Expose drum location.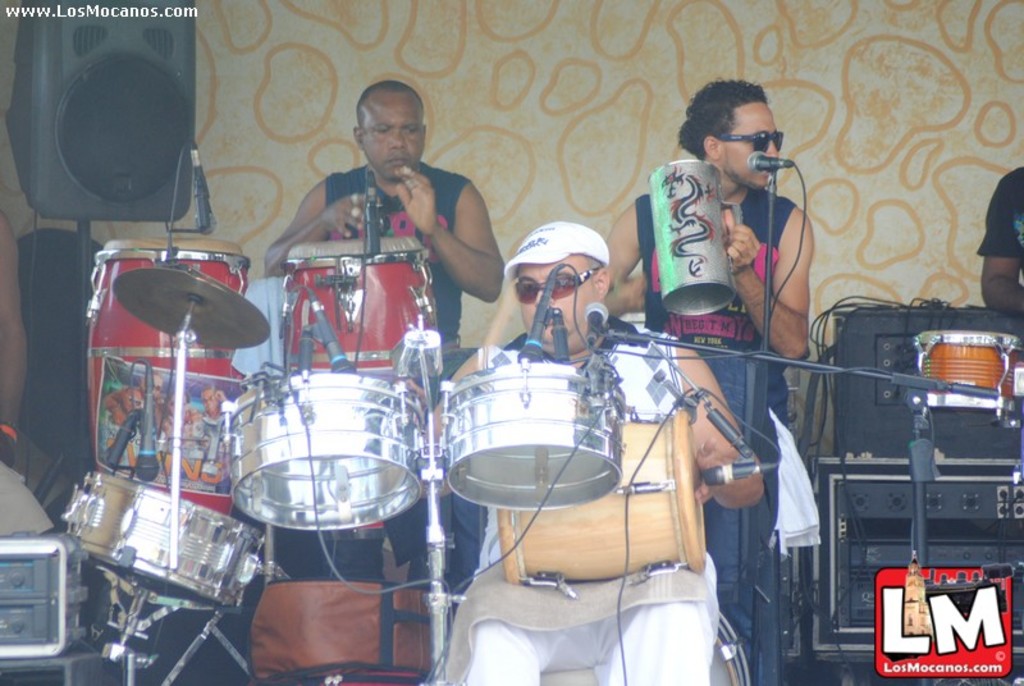
Exposed at pyautogui.locateOnScreen(220, 370, 426, 536).
